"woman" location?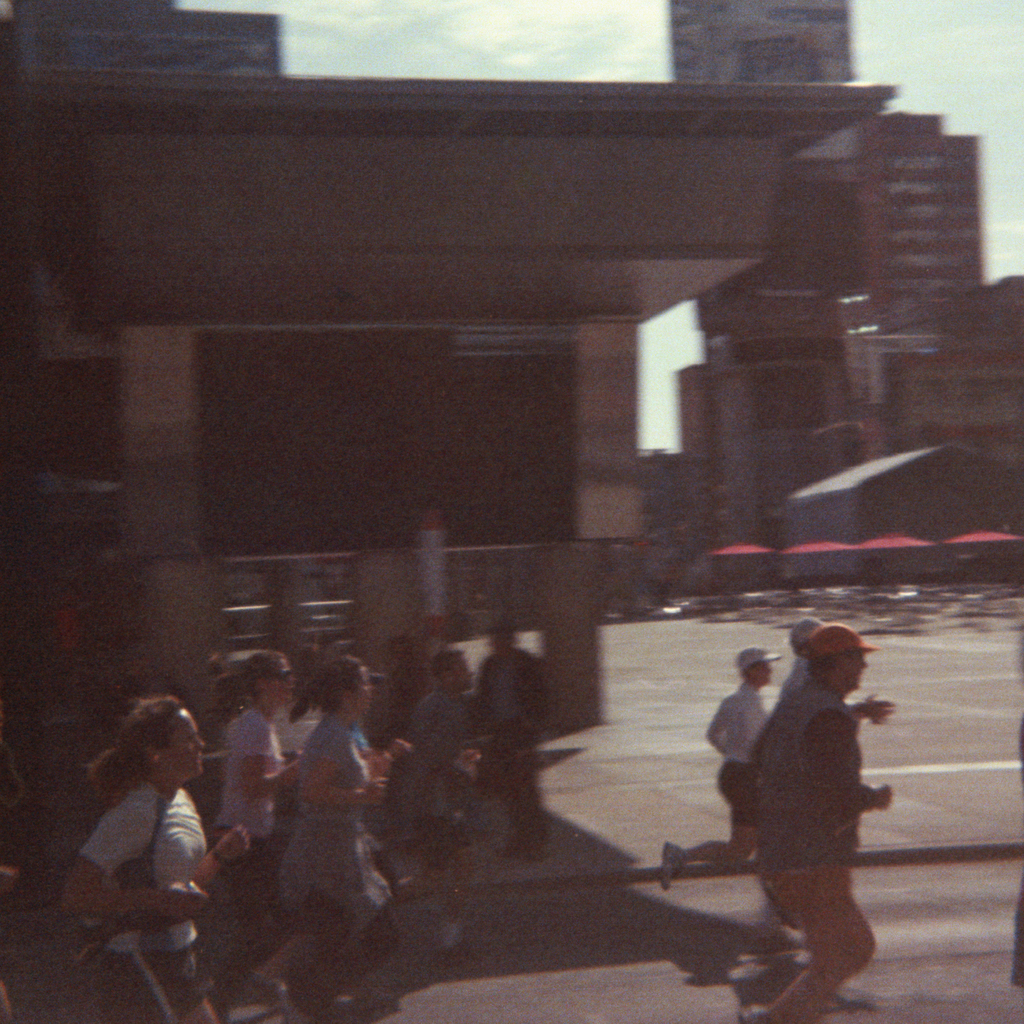
<box>271,652,392,1023</box>
